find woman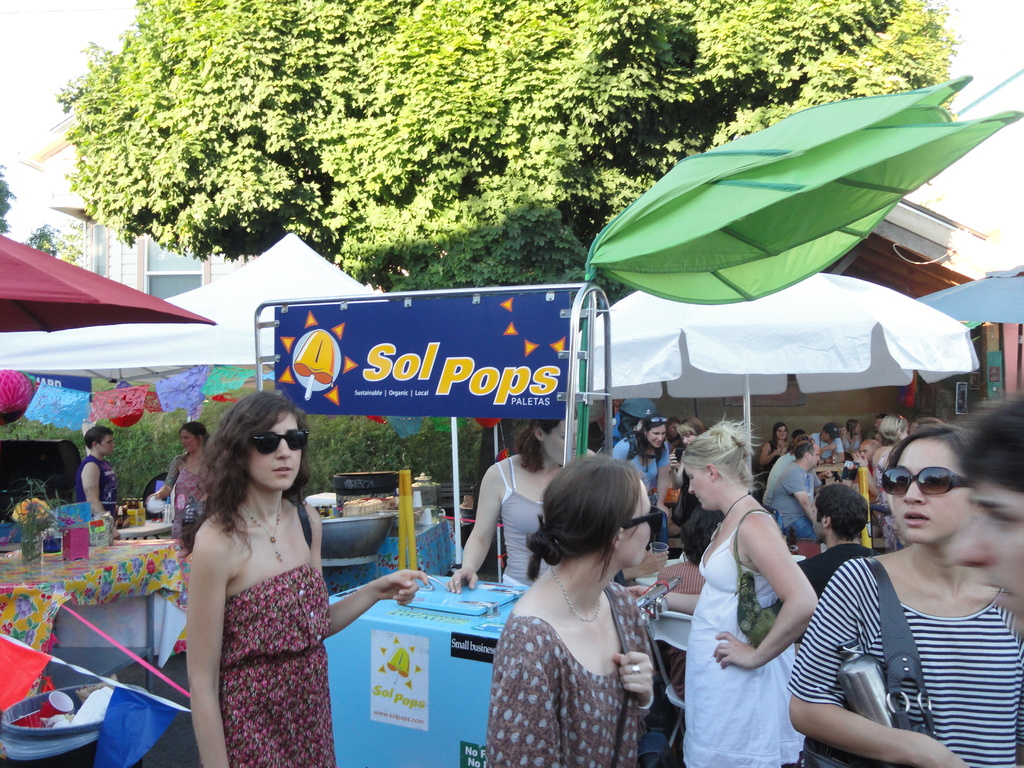
[183,392,436,765]
